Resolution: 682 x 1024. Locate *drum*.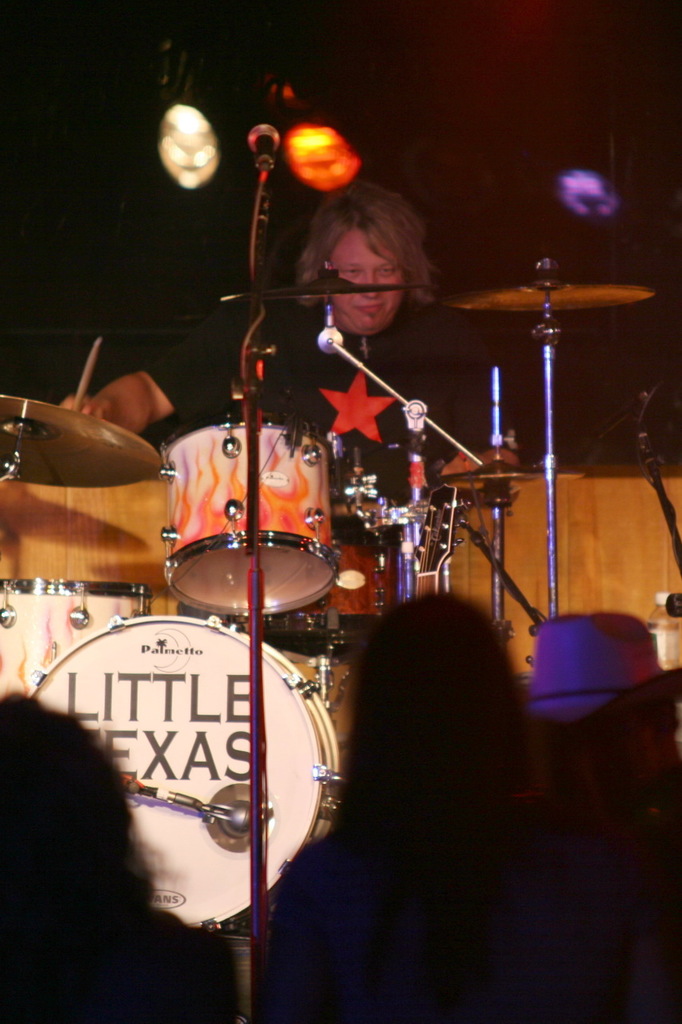
x1=14 y1=603 x2=345 y2=936.
